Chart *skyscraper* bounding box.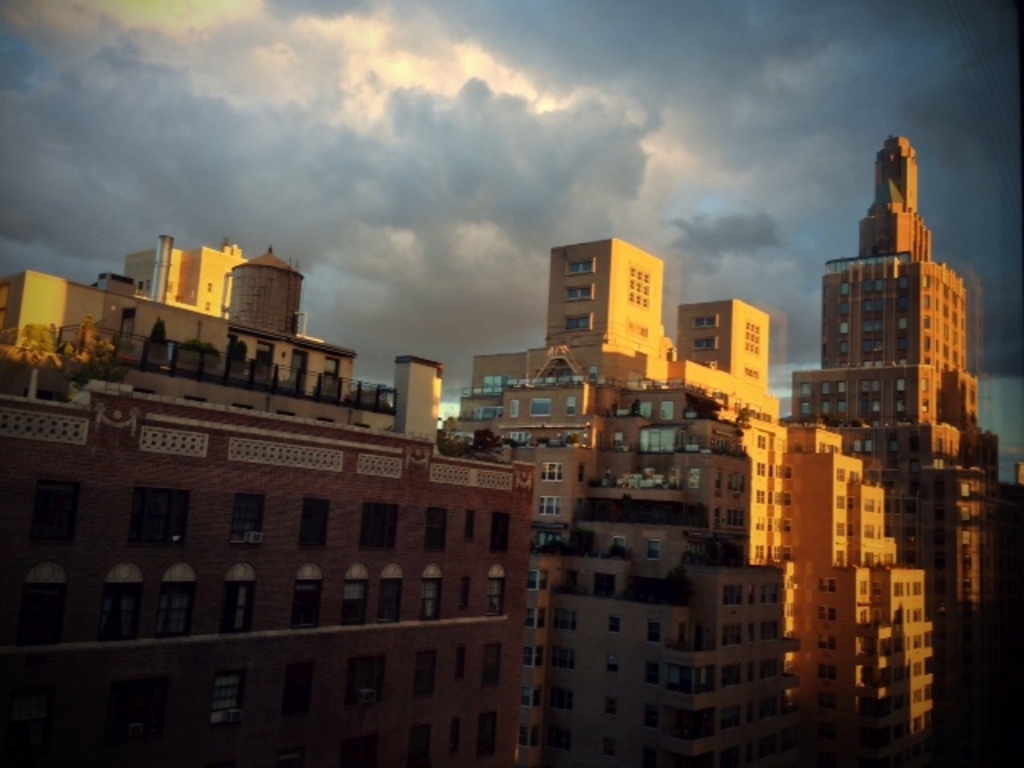
Charted: [left=792, top=136, right=998, bottom=558].
